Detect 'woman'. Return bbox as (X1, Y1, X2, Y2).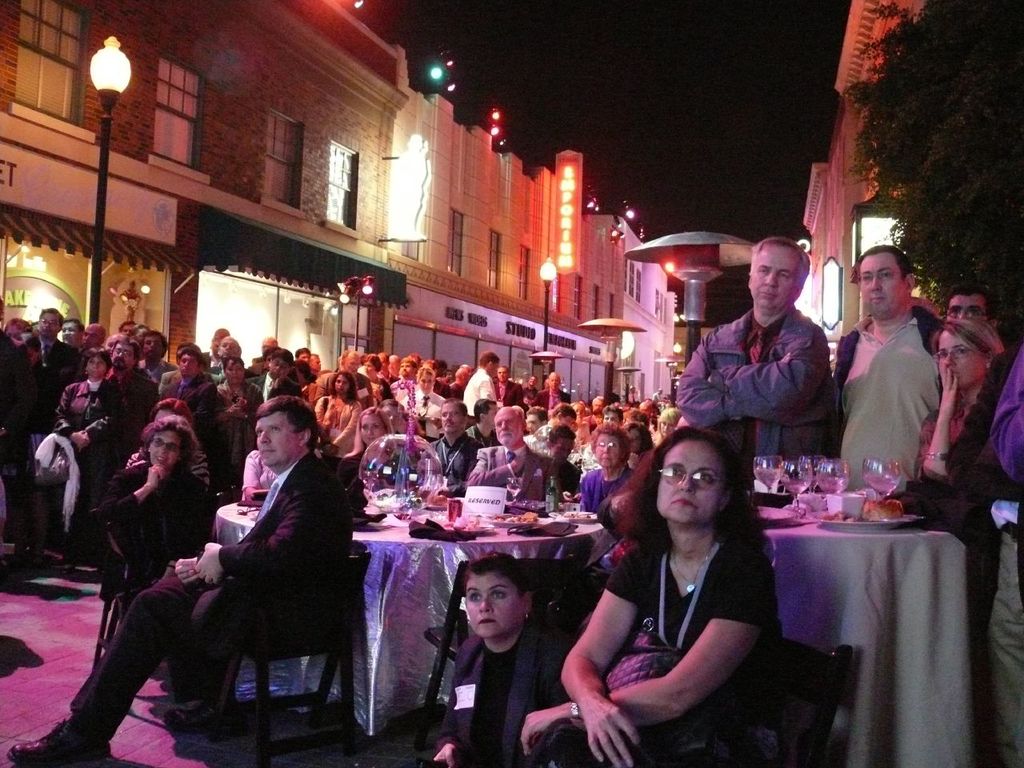
(425, 549, 576, 767).
